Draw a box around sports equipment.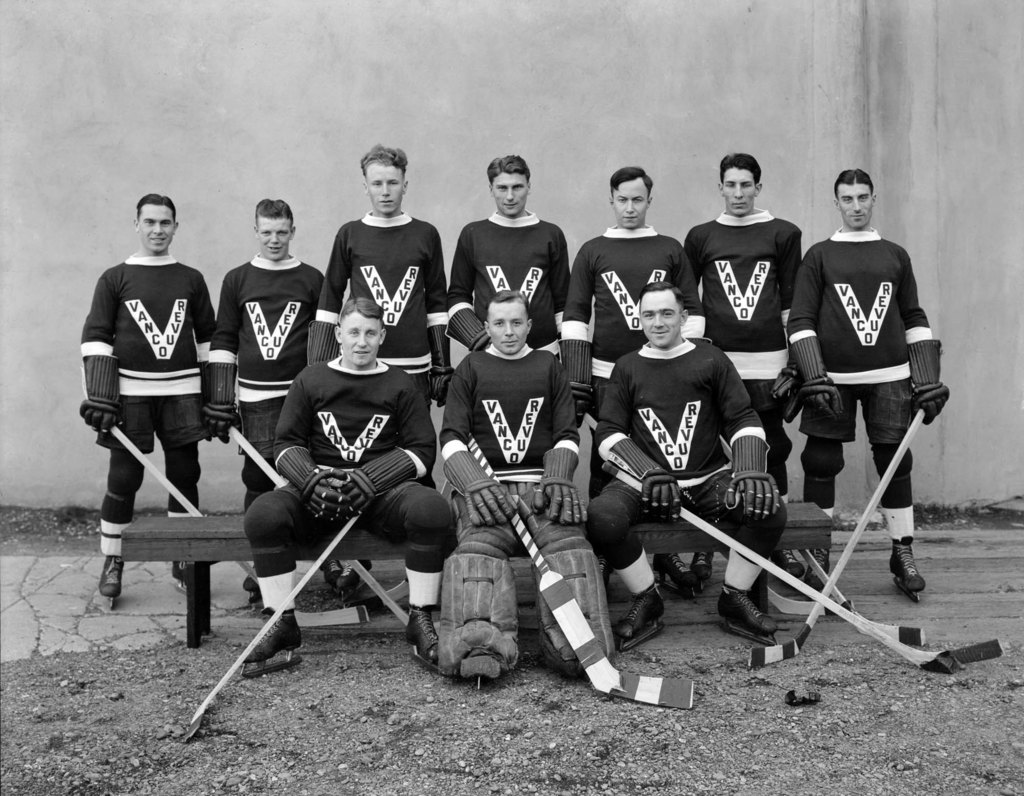
(left=196, top=356, right=236, bottom=443).
